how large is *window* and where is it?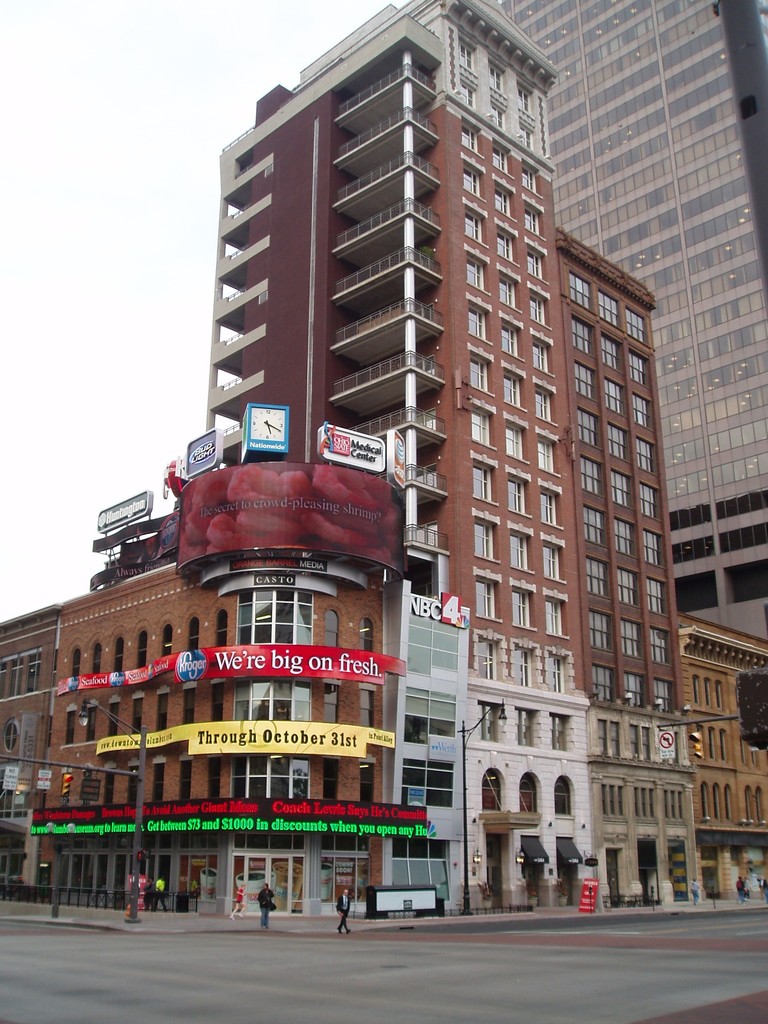
Bounding box: Rect(108, 700, 120, 739).
